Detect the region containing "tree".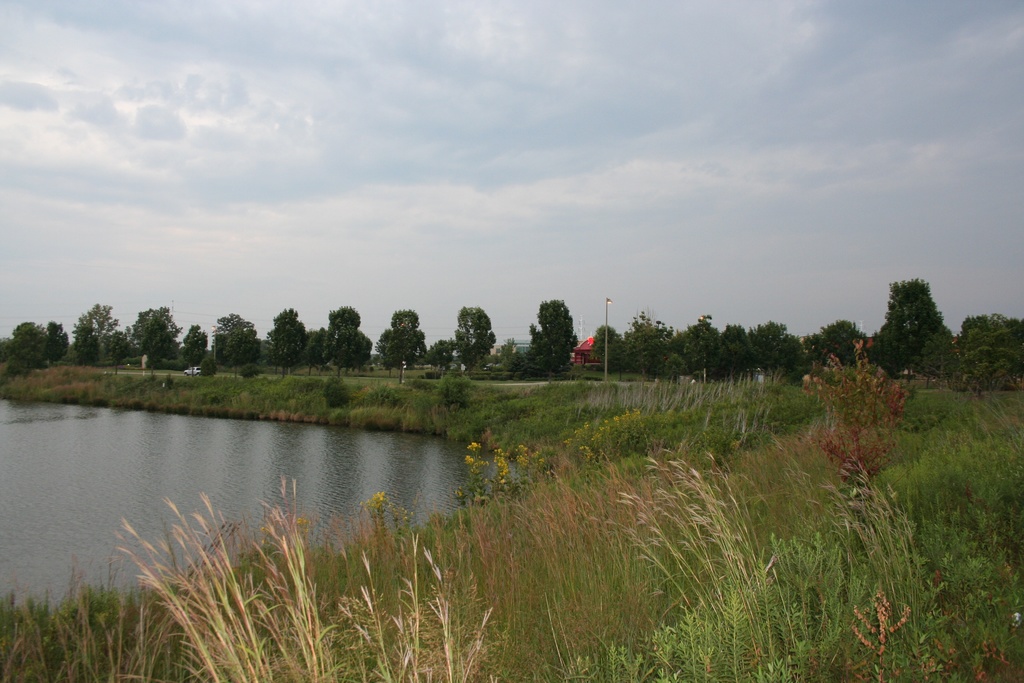
<bbox>954, 307, 1023, 401</bbox>.
